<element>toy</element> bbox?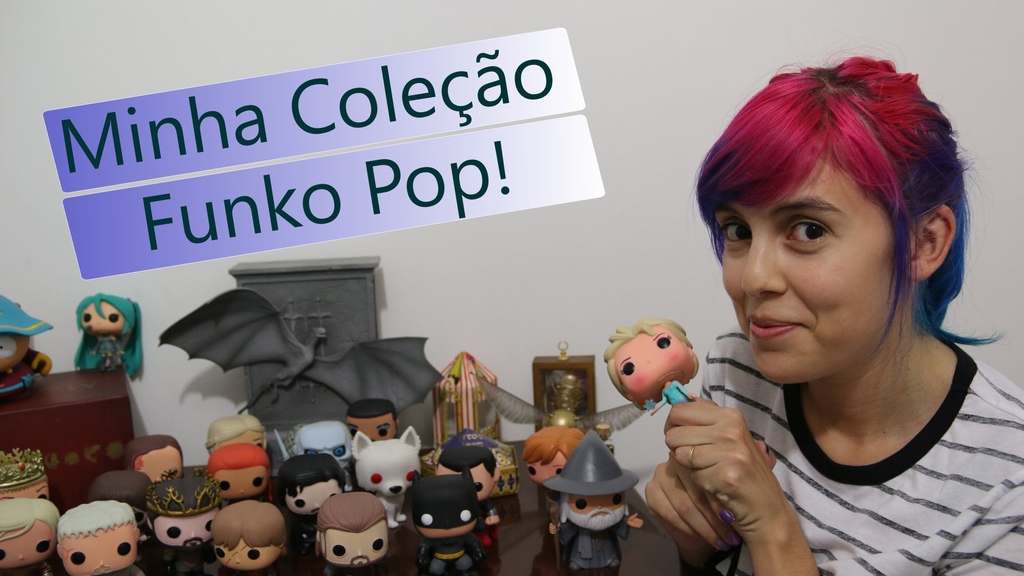
(314,479,395,575)
